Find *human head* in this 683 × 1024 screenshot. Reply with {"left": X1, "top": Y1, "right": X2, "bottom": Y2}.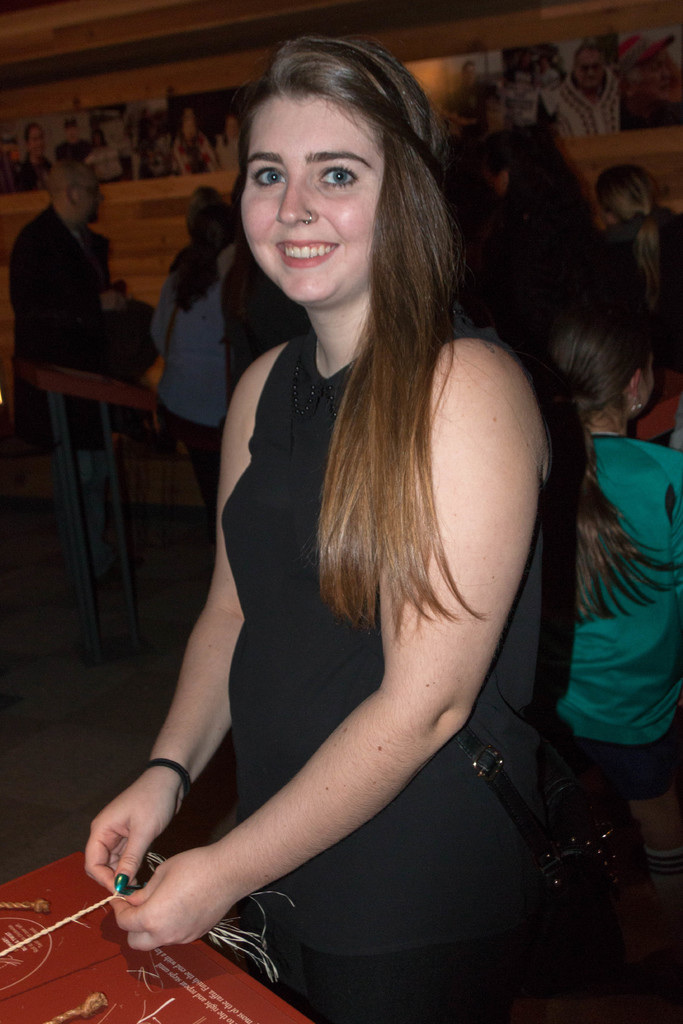
{"left": 542, "top": 291, "right": 659, "bottom": 422}.
